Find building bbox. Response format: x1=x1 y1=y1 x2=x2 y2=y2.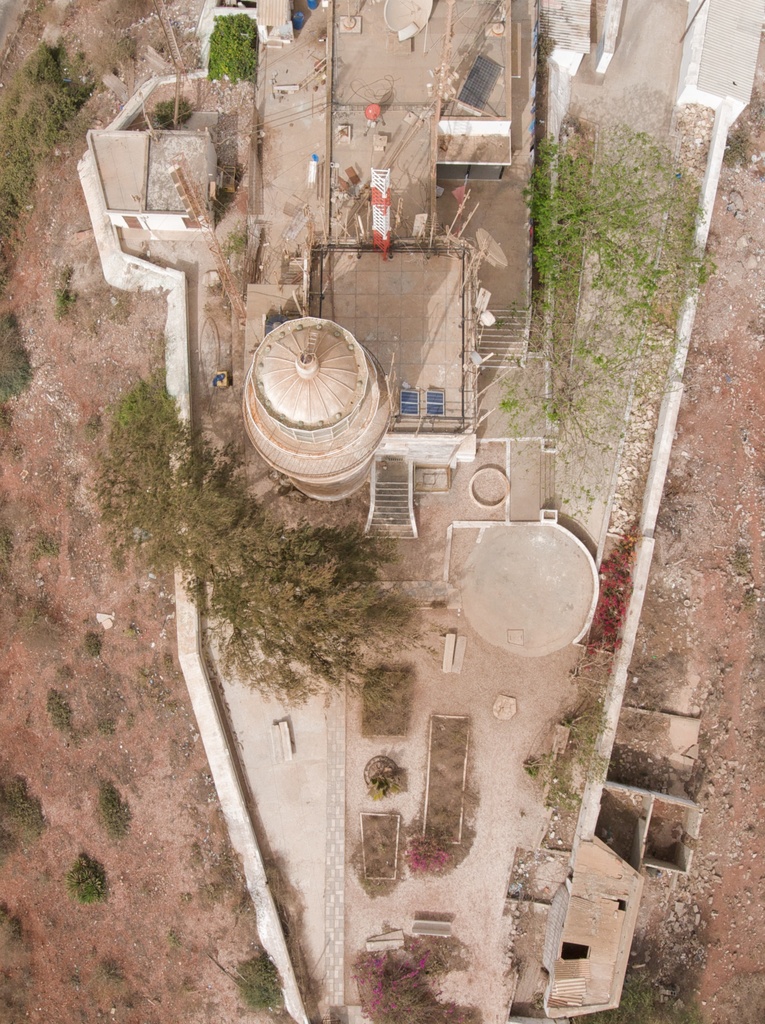
x1=242 y1=235 x2=474 y2=536.
